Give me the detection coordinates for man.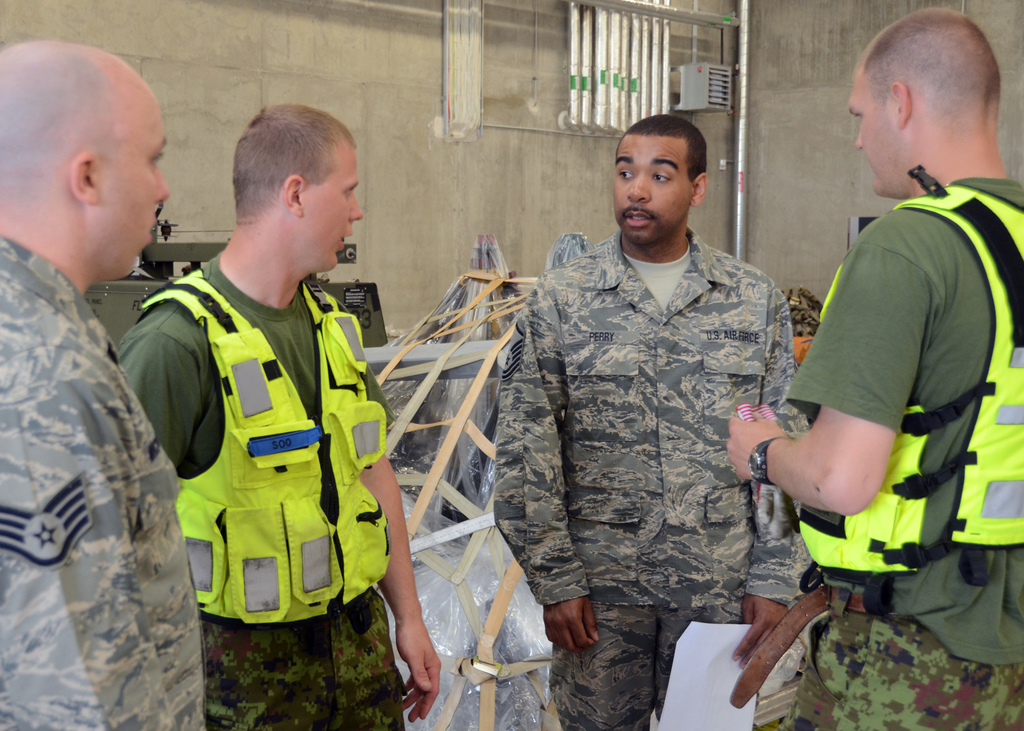
x1=749, y1=43, x2=1018, y2=708.
